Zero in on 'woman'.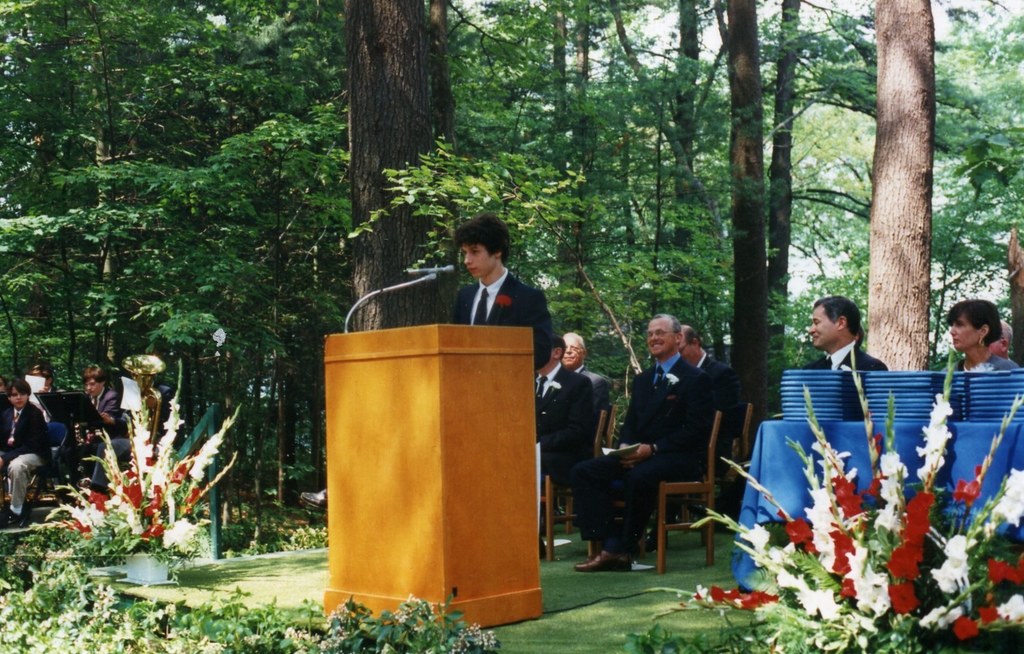
Zeroed in: 943/296/1018/373.
